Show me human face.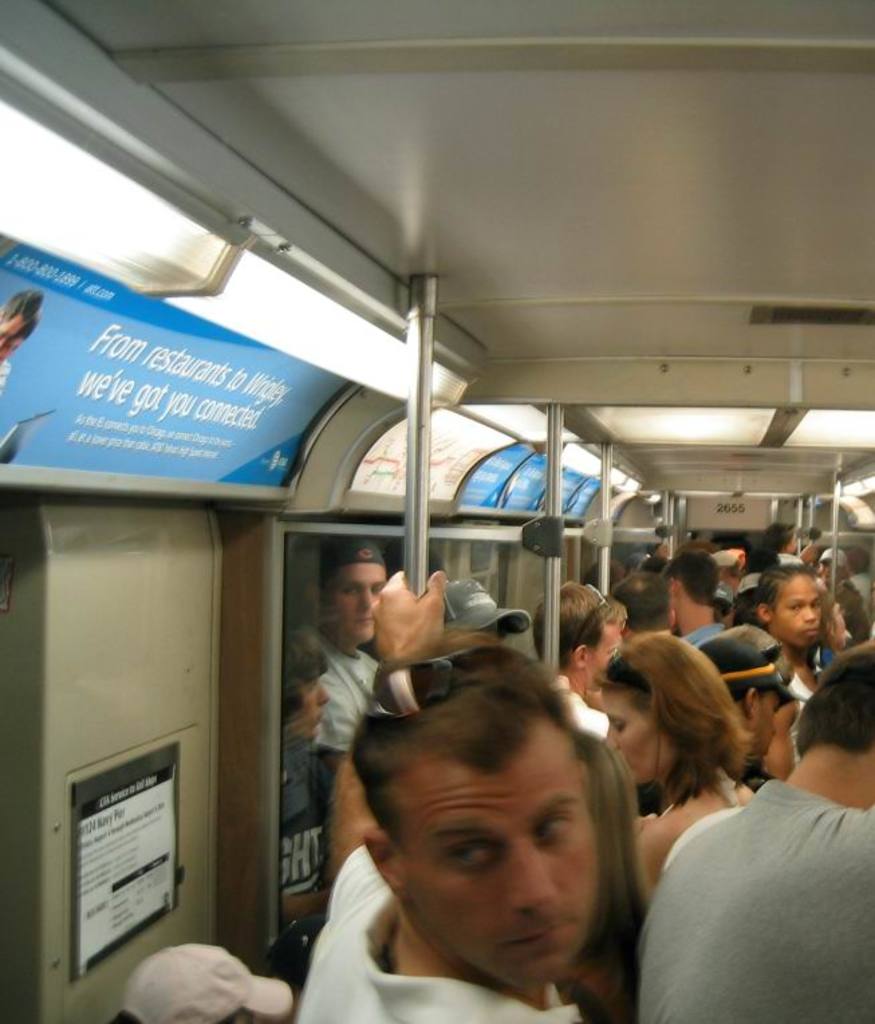
human face is here: (x1=766, y1=701, x2=772, y2=749).
